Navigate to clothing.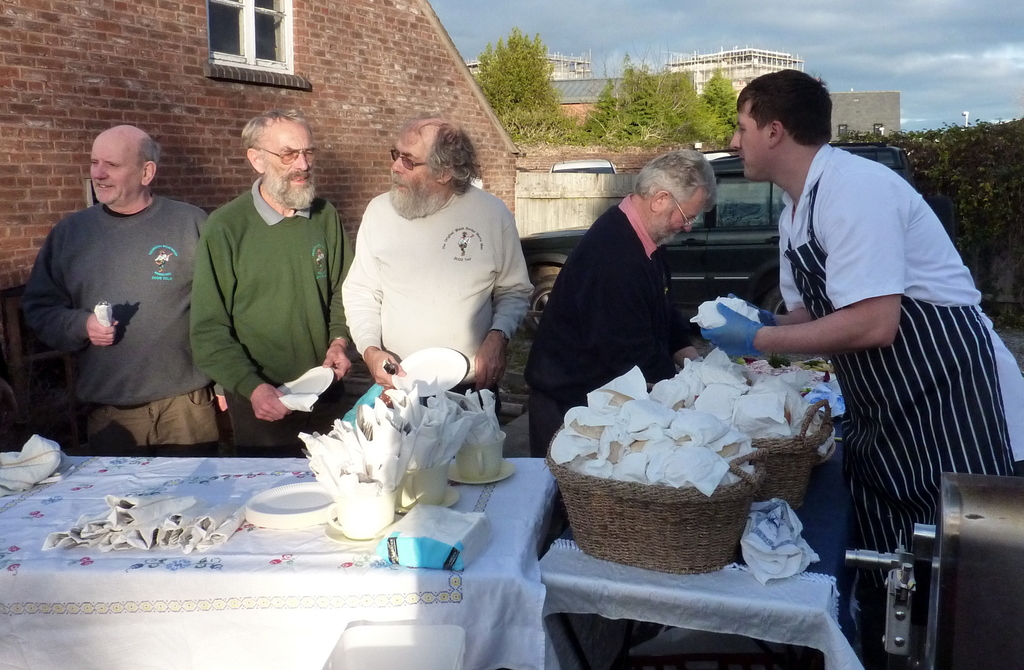
Navigation target: l=771, t=130, r=1023, b=669.
